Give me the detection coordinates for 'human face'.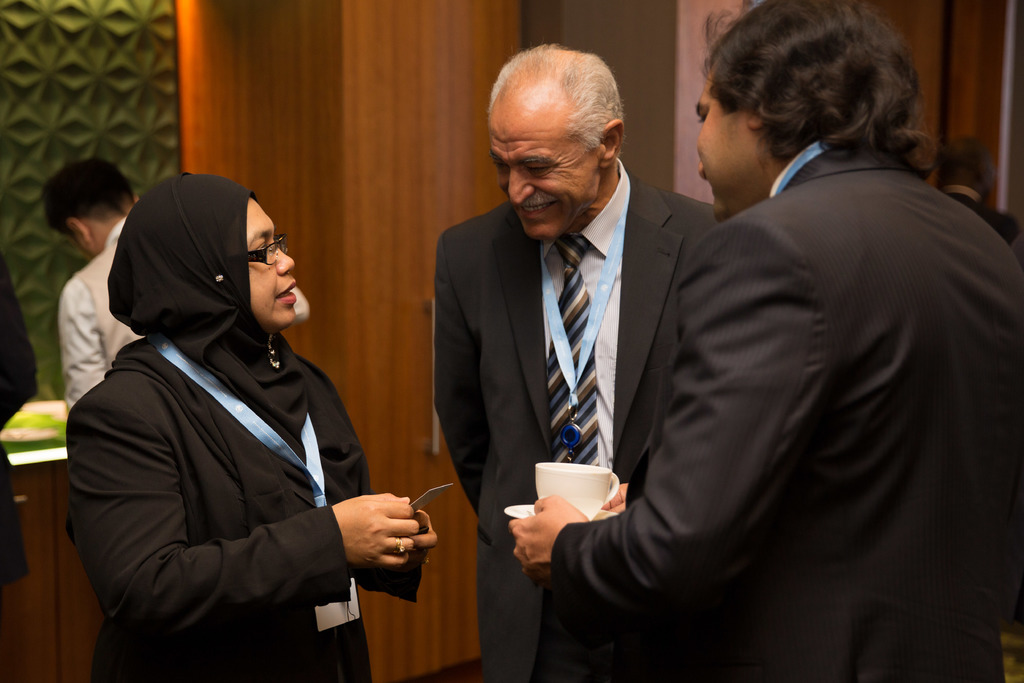
[x1=692, y1=66, x2=764, y2=222].
